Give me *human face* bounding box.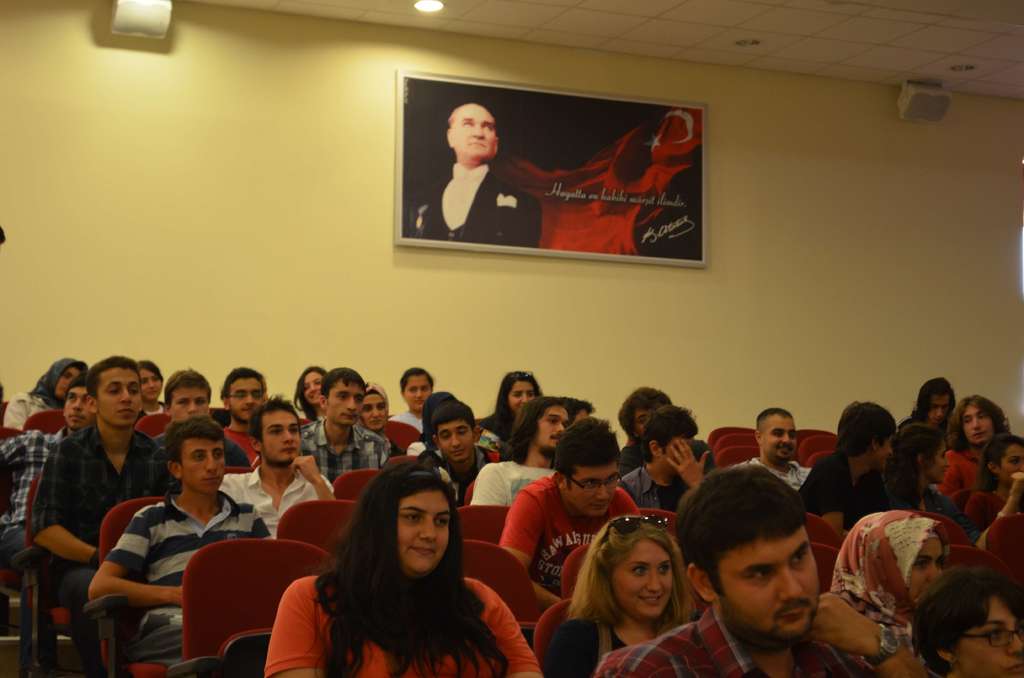
(left=99, top=364, right=140, bottom=428).
